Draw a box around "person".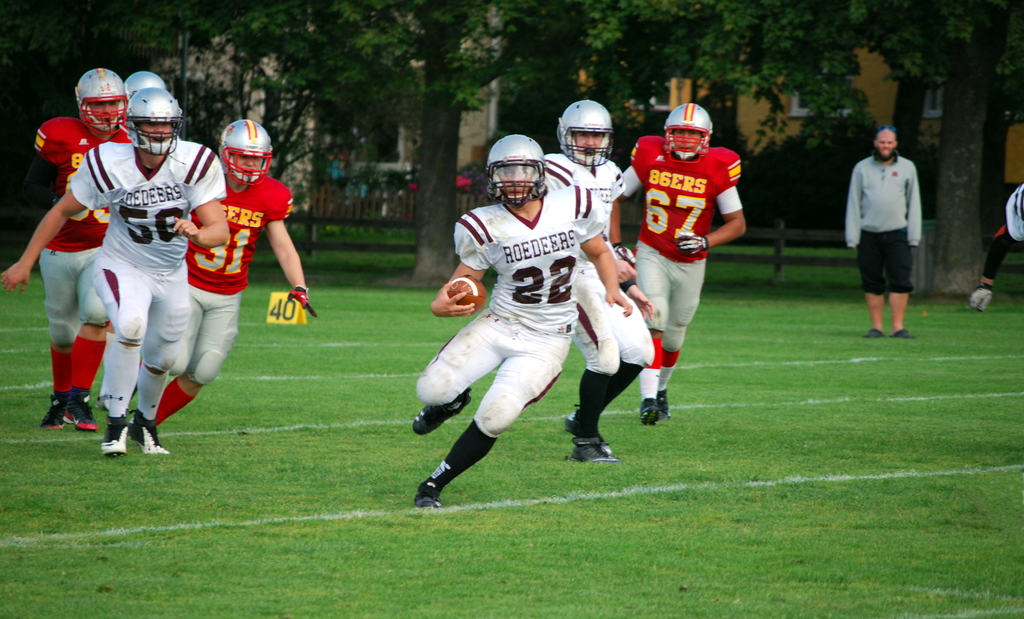
Rect(417, 131, 642, 507).
